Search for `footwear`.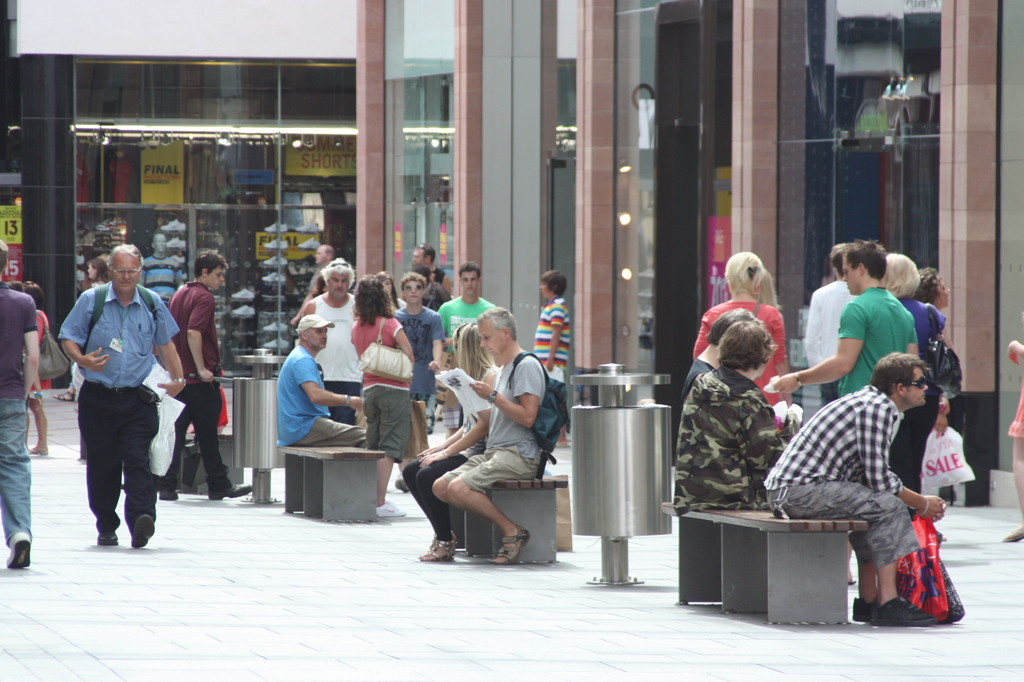
Found at 850 595 876 622.
